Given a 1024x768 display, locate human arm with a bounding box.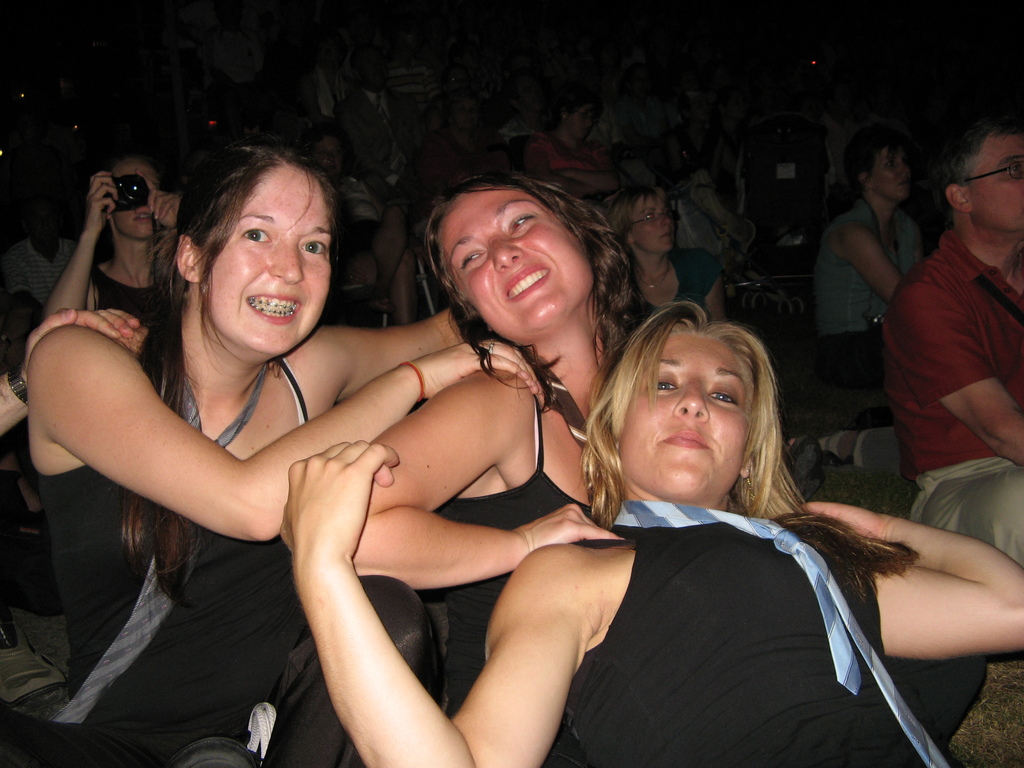
Located: pyautogui.locateOnScreen(842, 493, 1003, 696).
